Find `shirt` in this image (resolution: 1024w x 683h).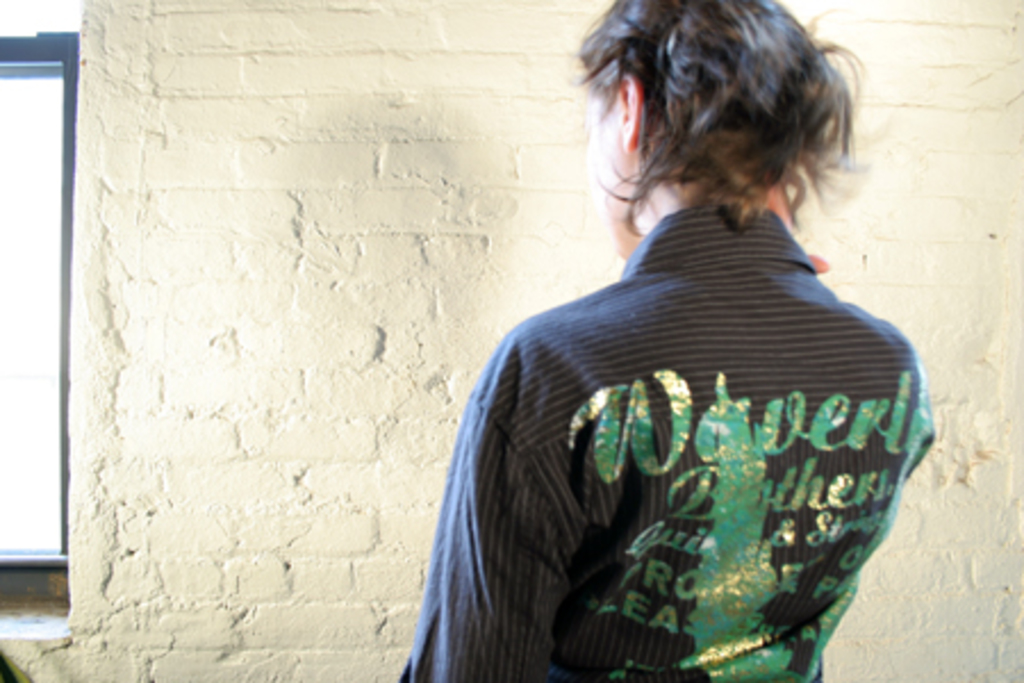
{"left": 394, "top": 200, "right": 935, "bottom": 681}.
